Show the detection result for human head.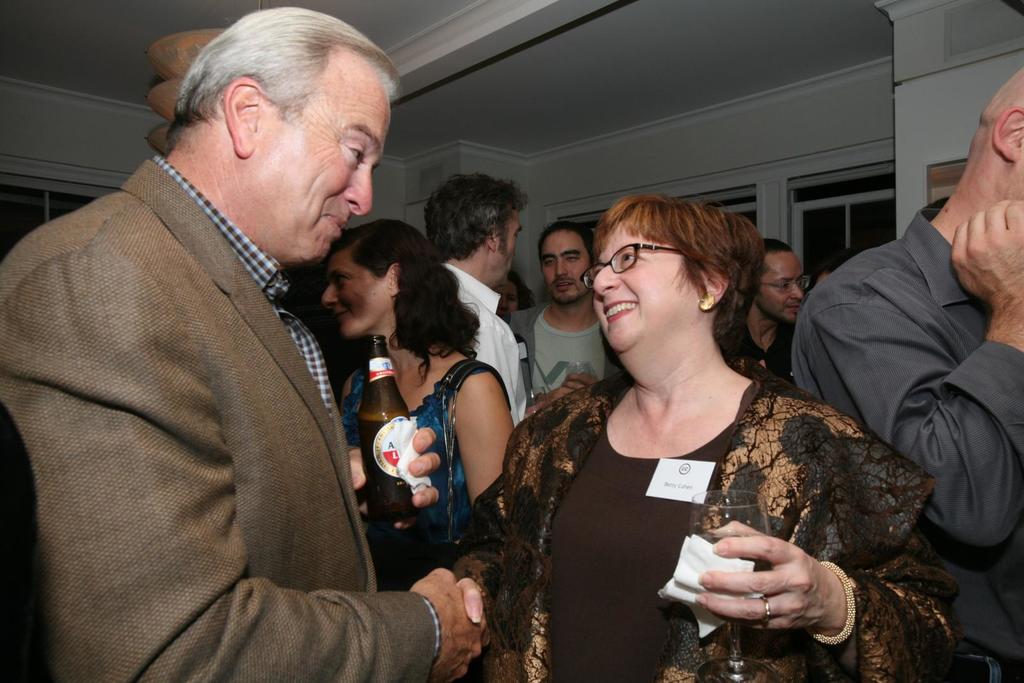
535/223/595/302.
